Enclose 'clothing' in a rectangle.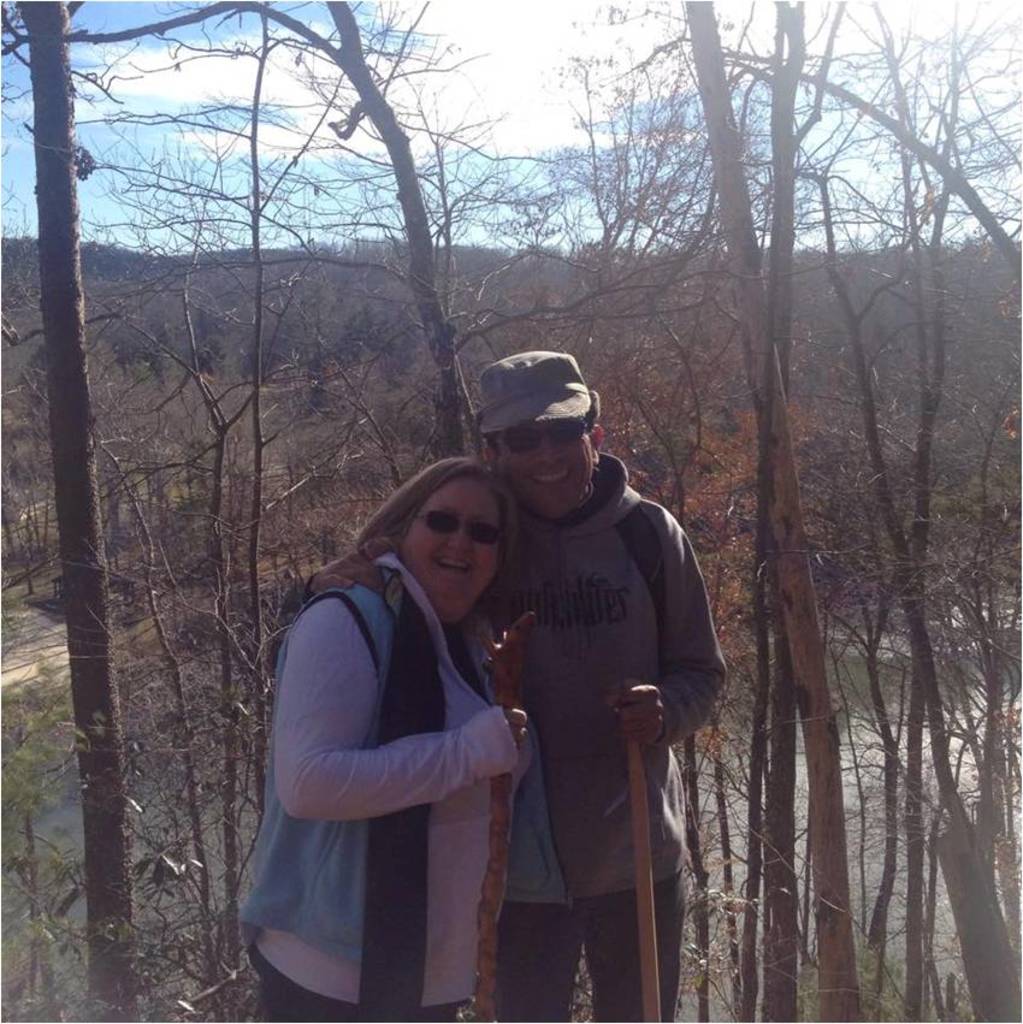
(238, 953, 485, 1023).
